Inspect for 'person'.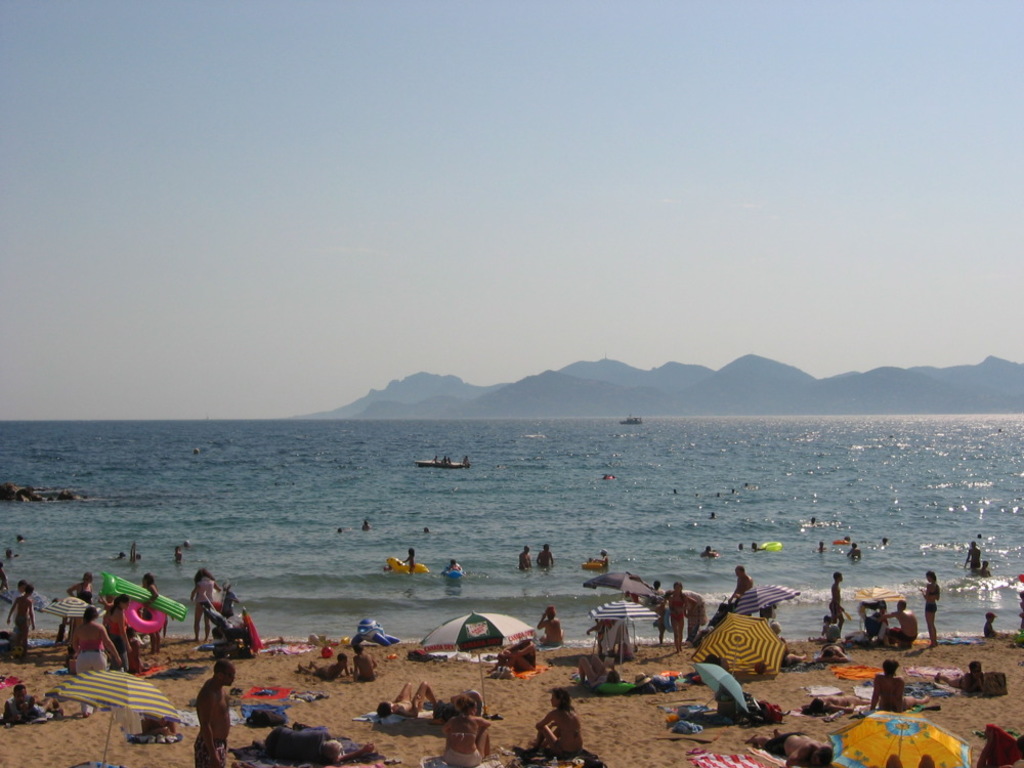
Inspection: 295, 653, 349, 683.
